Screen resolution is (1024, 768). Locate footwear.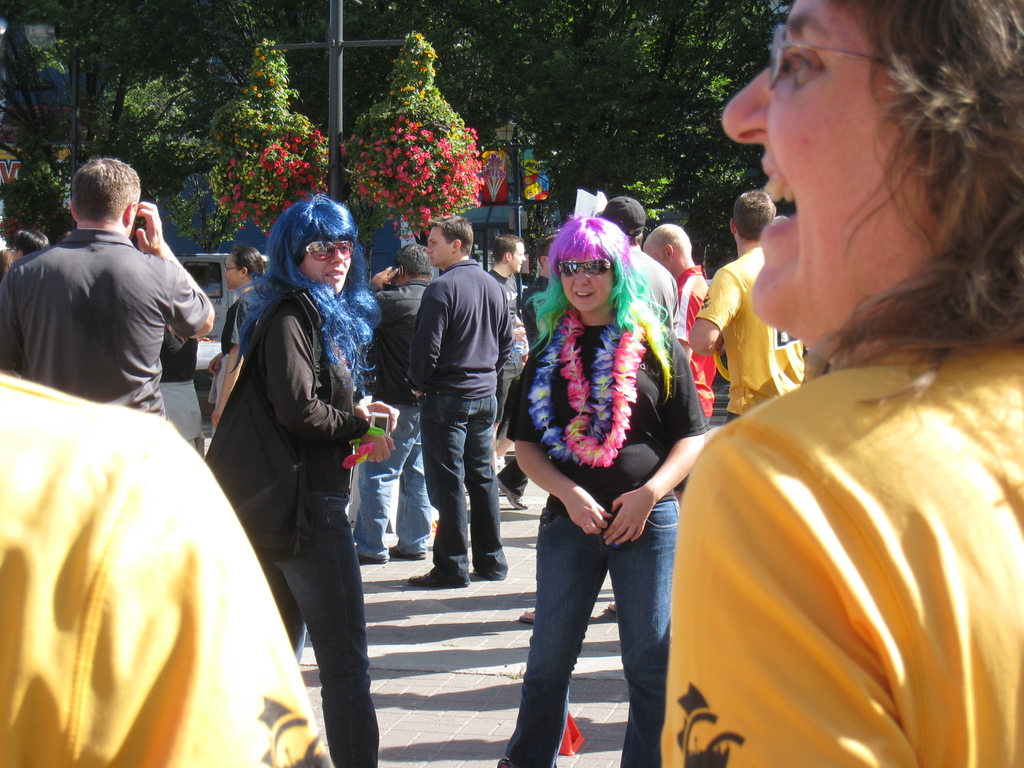
left=492, top=471, right=529, bottom=514.
